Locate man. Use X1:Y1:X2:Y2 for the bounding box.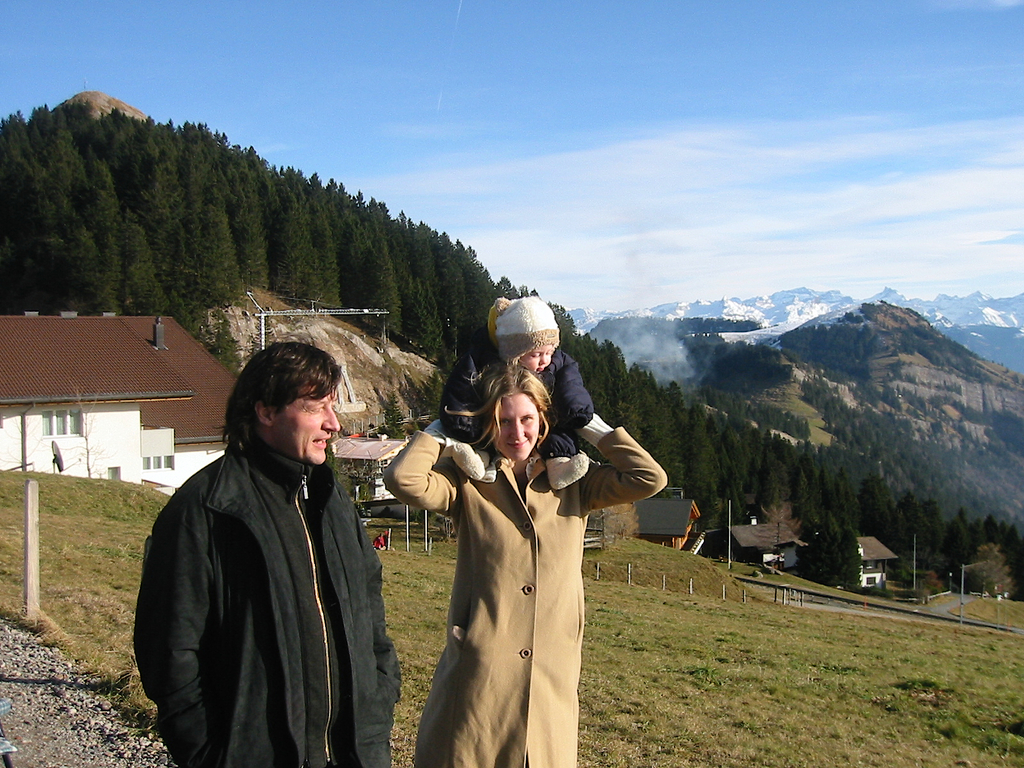
124:337:422:767.
